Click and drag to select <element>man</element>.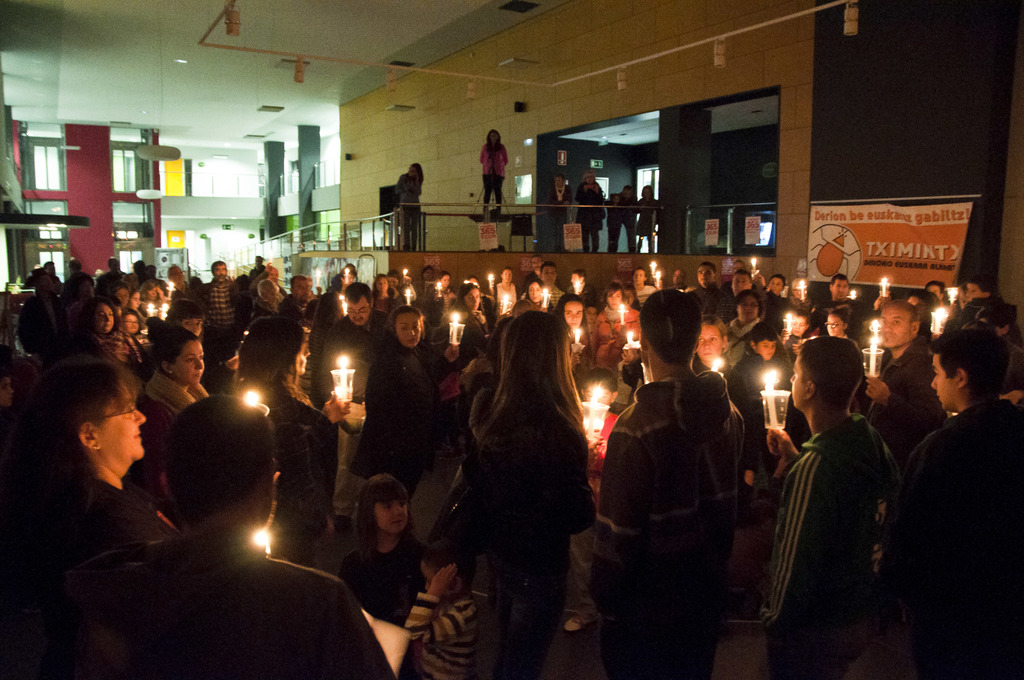
Selection: bbox=[772, 347, 926, 663].
